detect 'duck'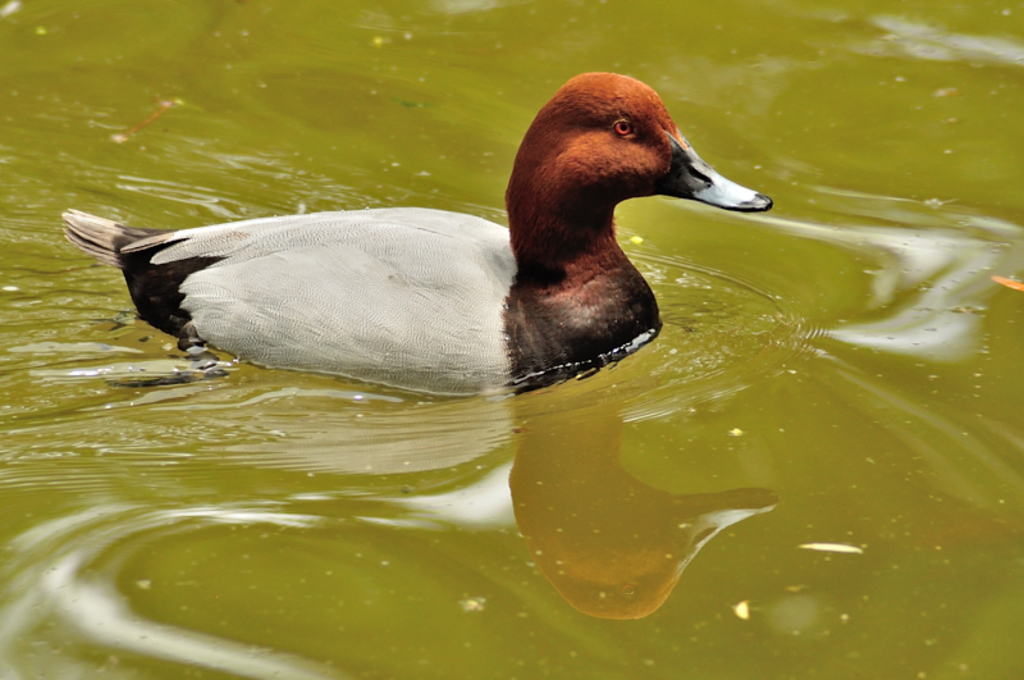
(56, 68, 774, 397)
